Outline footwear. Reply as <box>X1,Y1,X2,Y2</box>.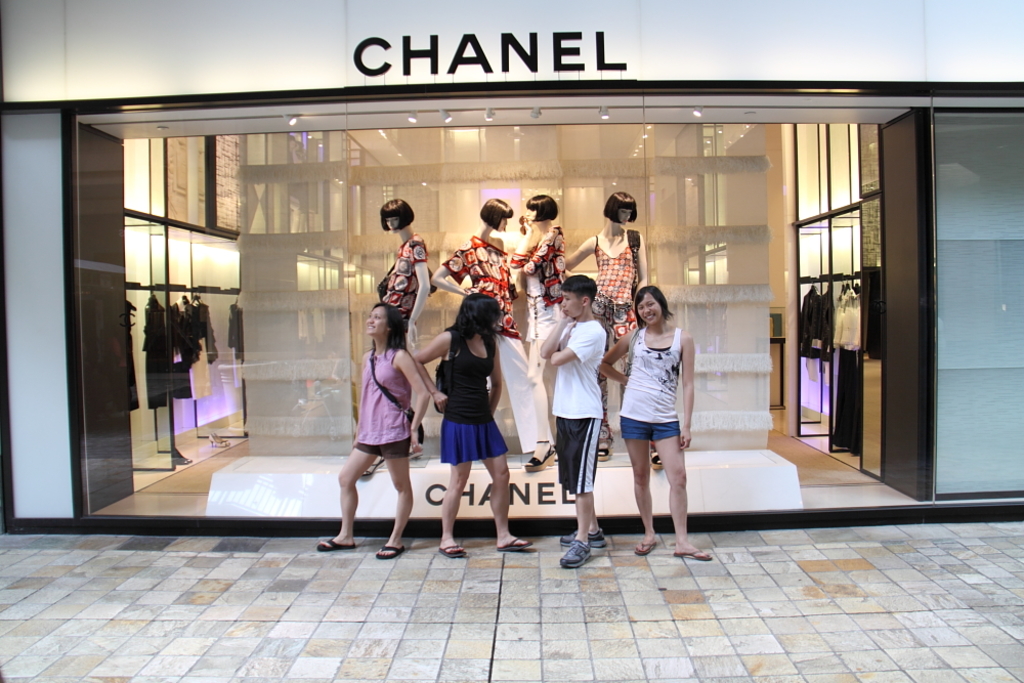
<box>319,541,354,554</box>.
